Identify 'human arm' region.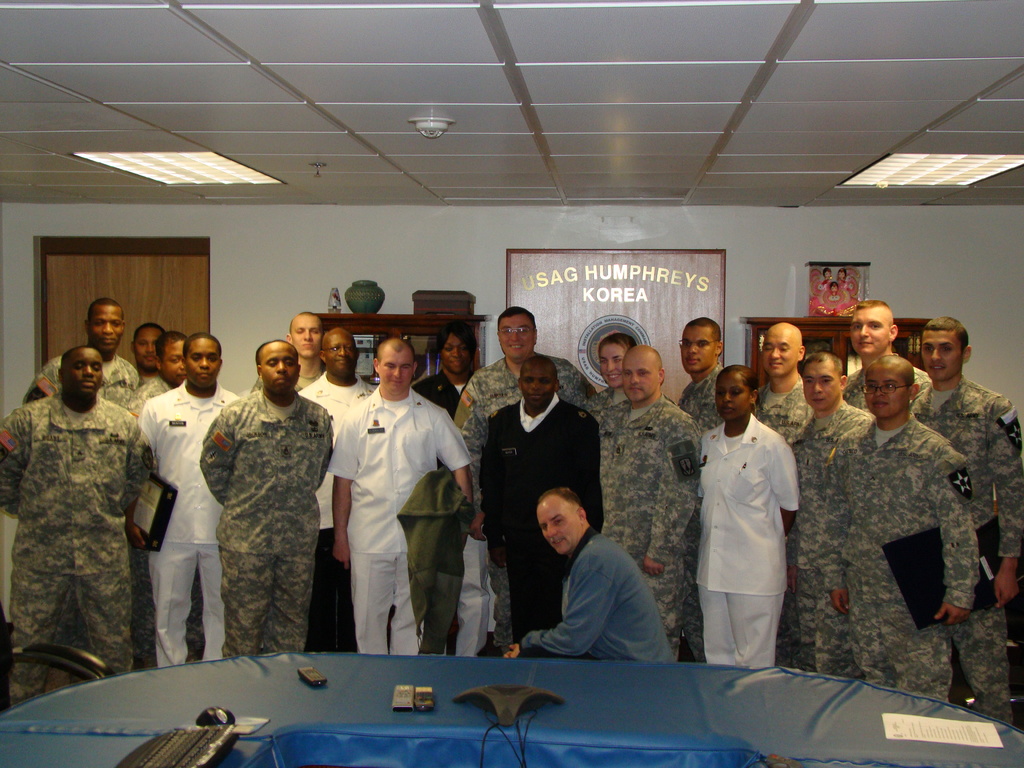
Region: [left=0, top=407, right=33, bottom=513].
